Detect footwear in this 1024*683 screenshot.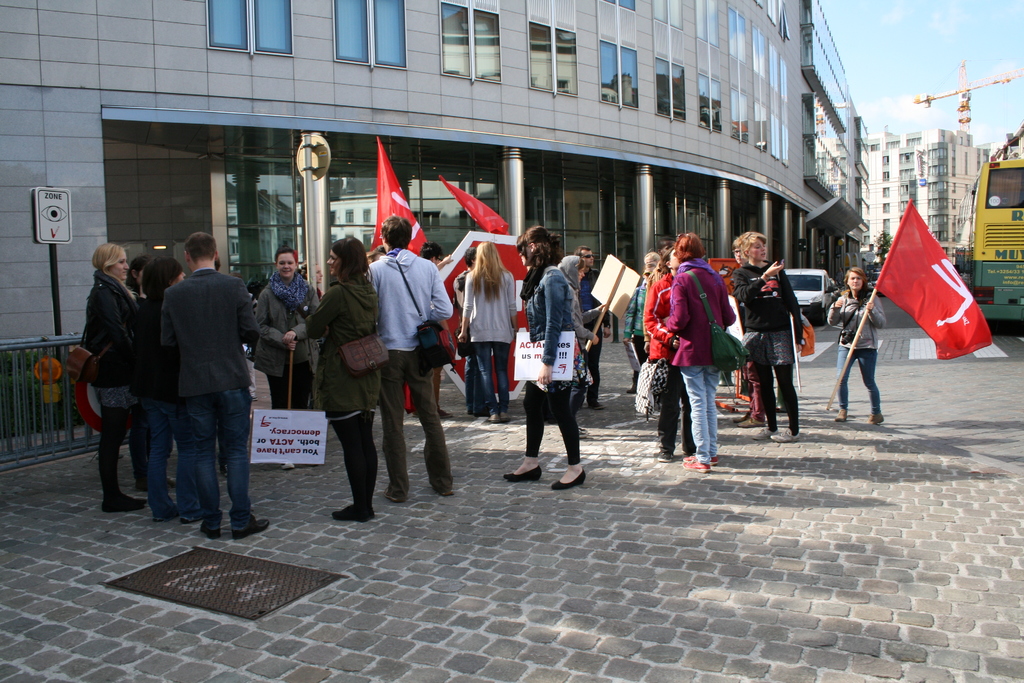
Detection: bbox(680, 449, 709, 477).
